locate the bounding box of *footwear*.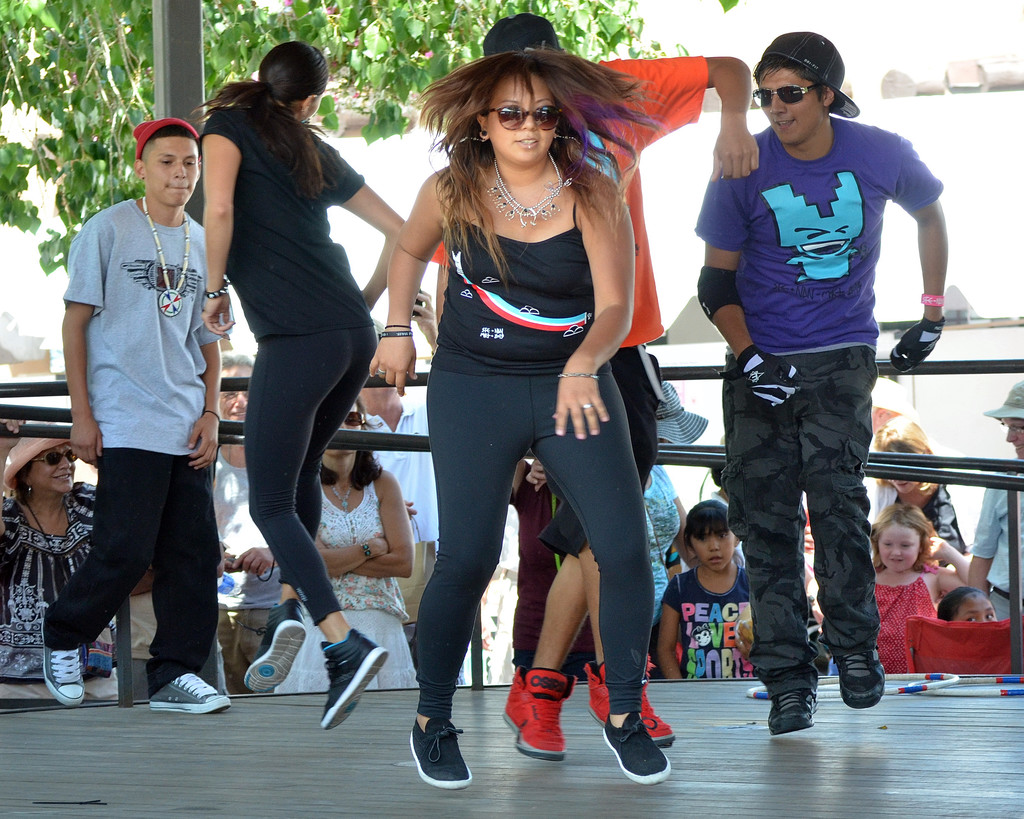
Bounding box: x1=148, y1=671, x2=234, y2=713.
